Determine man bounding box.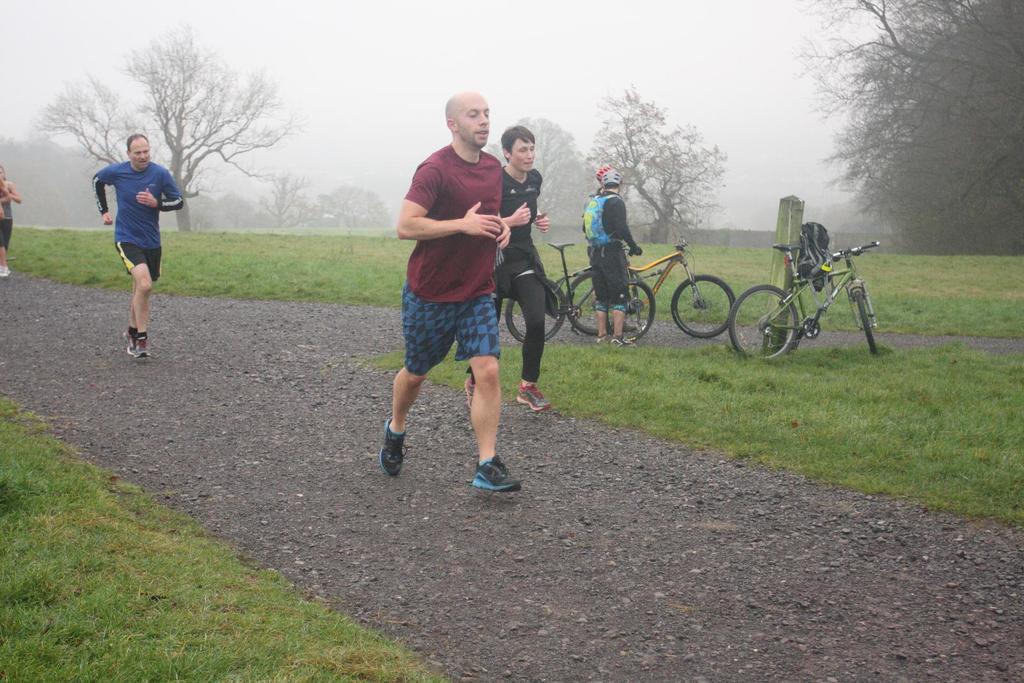
Determined: x1=465, y1=126, x2=554, y2=409.
